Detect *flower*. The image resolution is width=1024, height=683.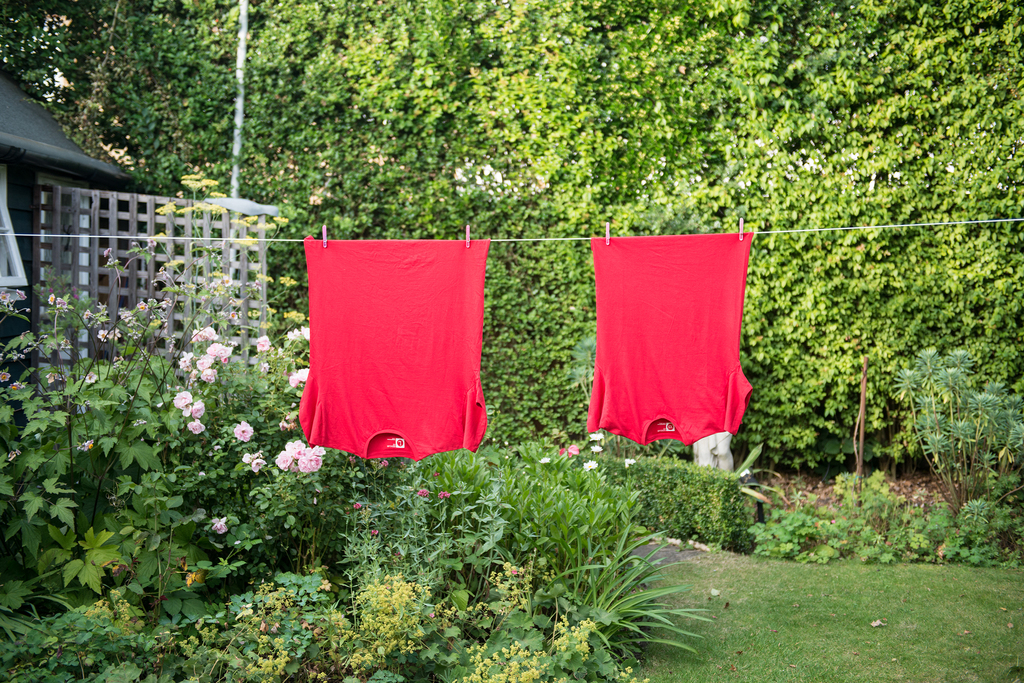
<bbox>209, 511, 227, 538</bbox>.
